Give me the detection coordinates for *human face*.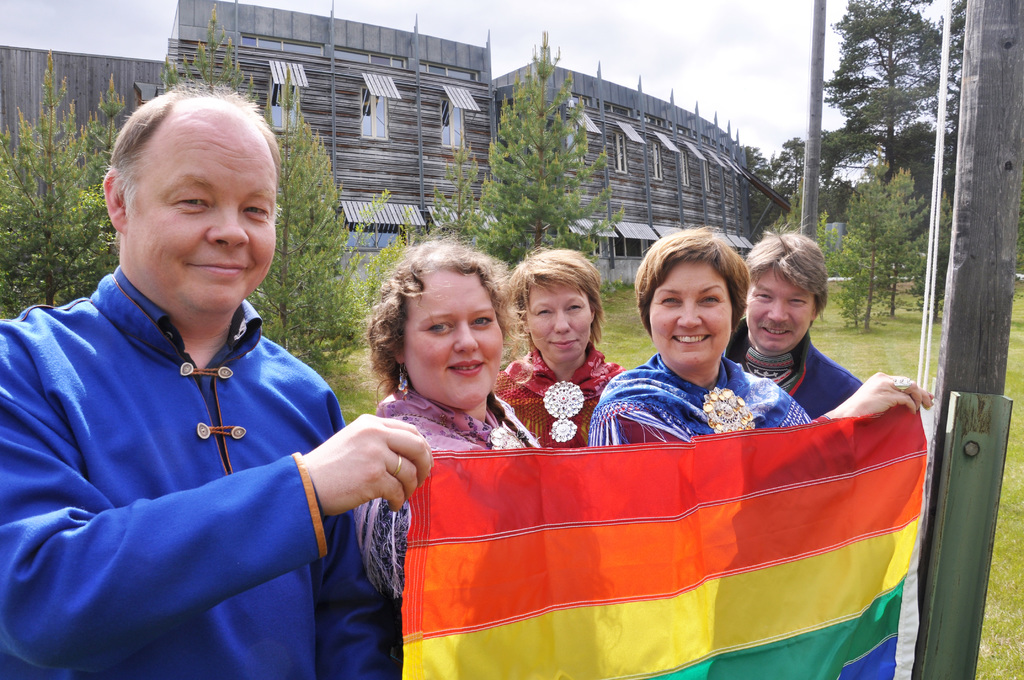
<box>123,104,279,309</box>.
